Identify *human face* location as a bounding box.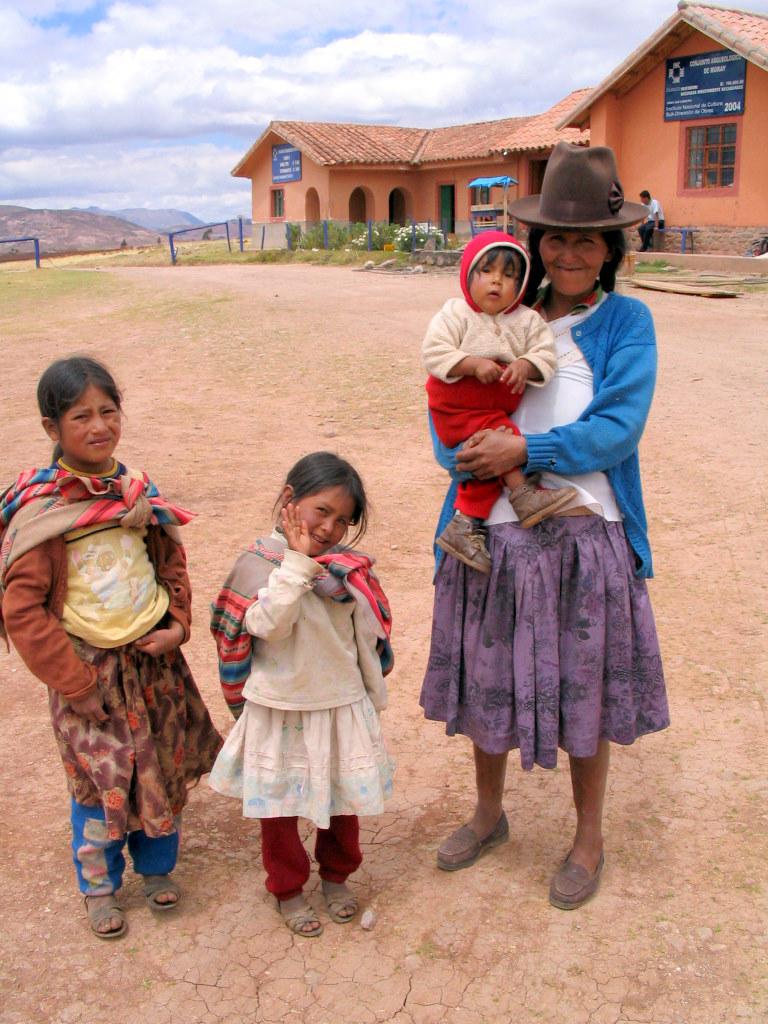
pyautogui.locateOnScreen(295, 487, 356, 555).
